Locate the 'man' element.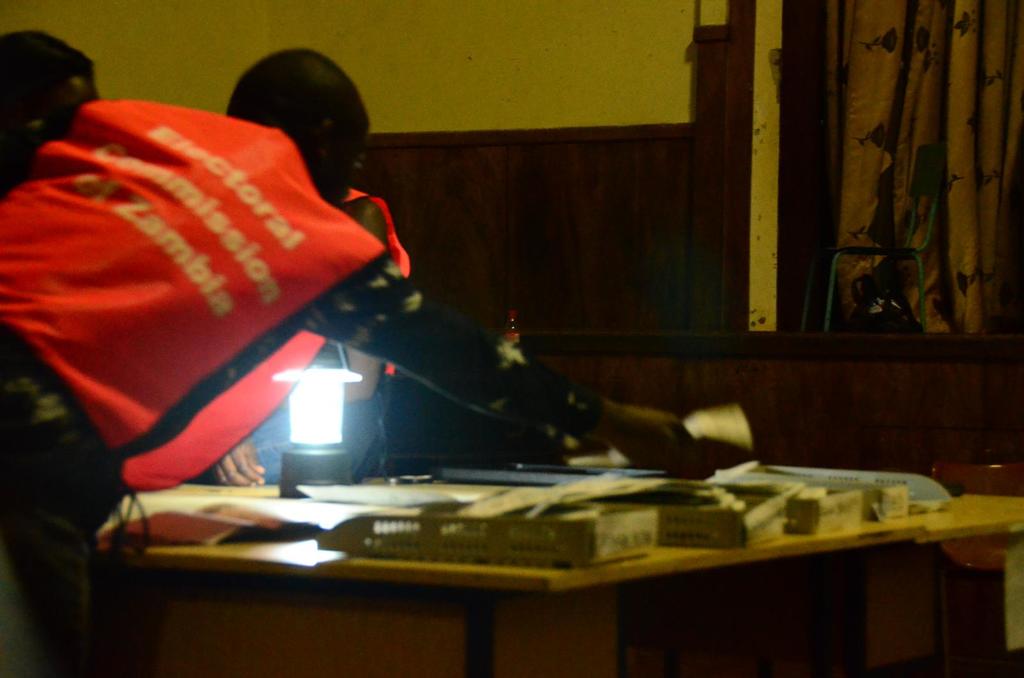
Element bbox: 63 77 746 605.
